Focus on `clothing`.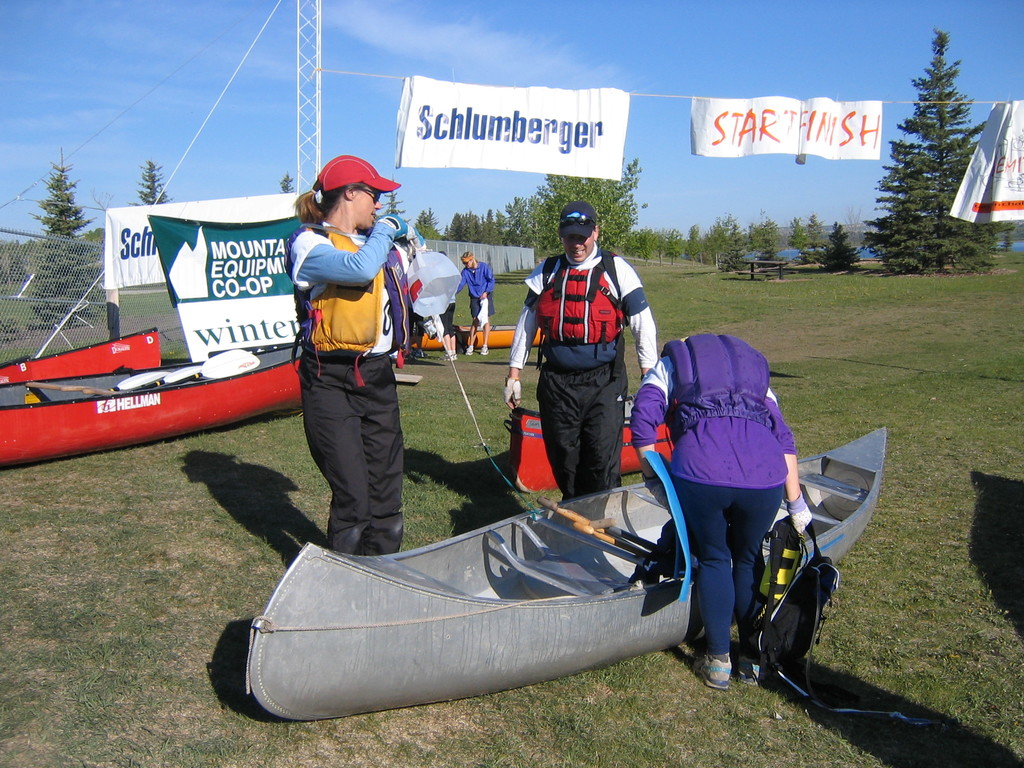
Focused at bbox=(282, 218, 420, 560).
